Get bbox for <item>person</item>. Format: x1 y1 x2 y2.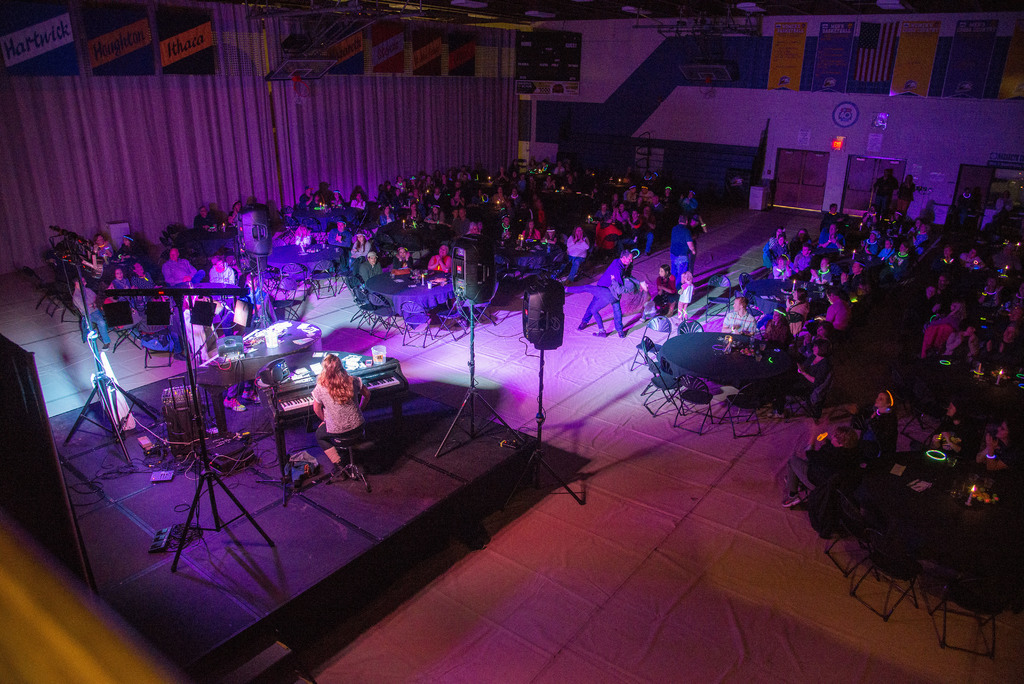
792 244 819 277.
